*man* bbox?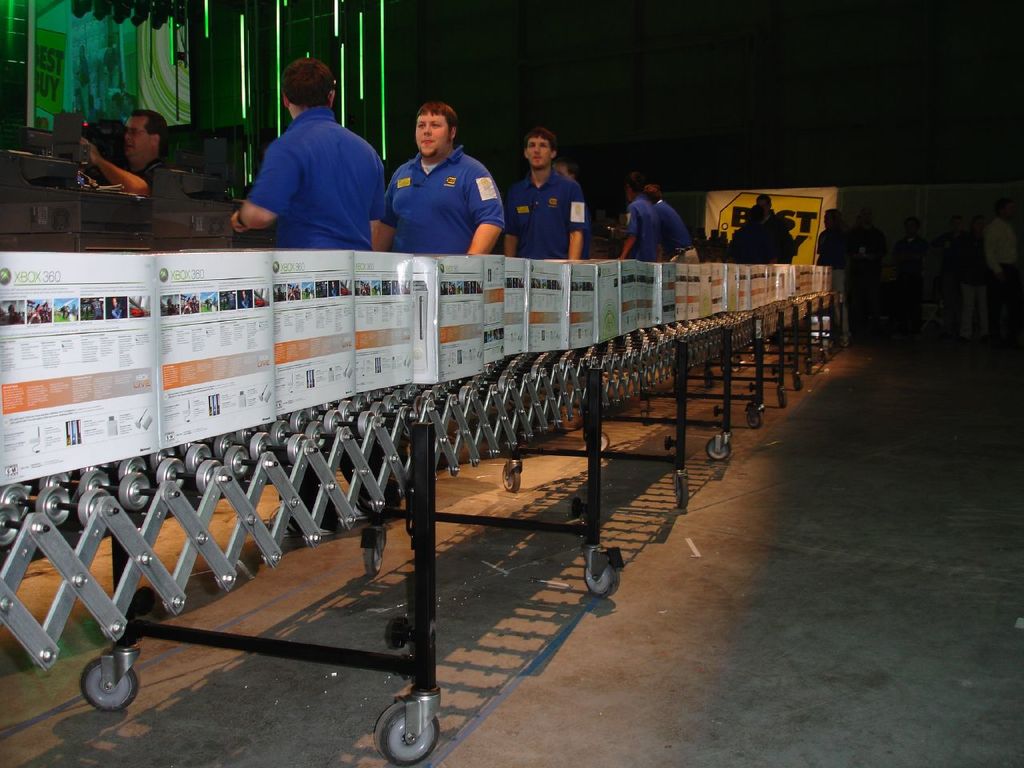
946,207,992,338
